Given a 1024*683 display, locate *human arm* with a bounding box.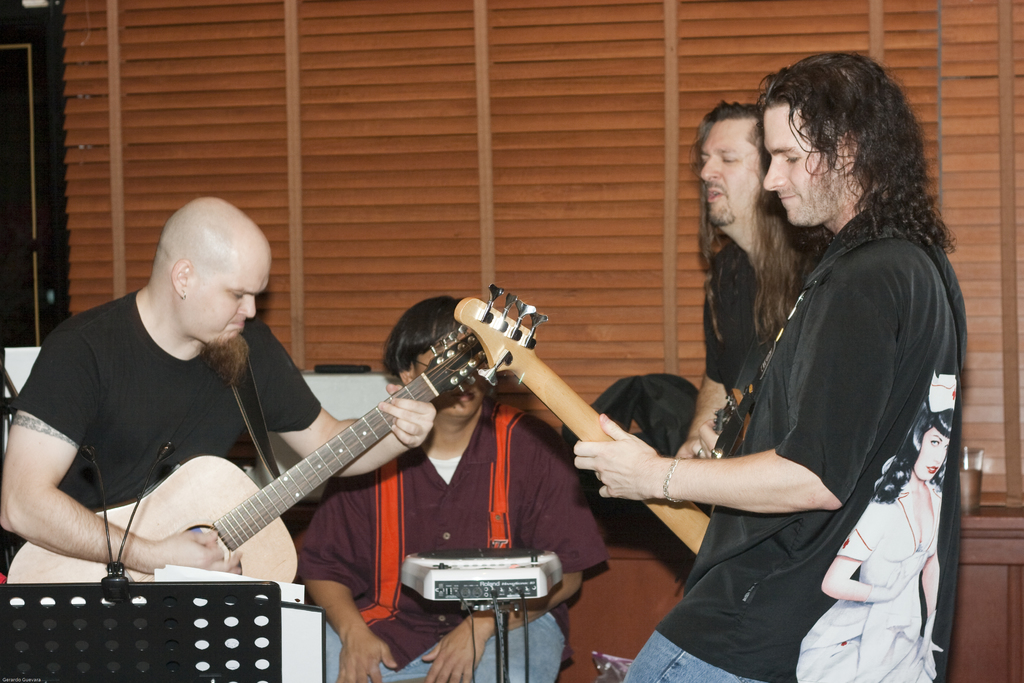
Located: [x1=14, y1=354, x2=136, y2=577].
